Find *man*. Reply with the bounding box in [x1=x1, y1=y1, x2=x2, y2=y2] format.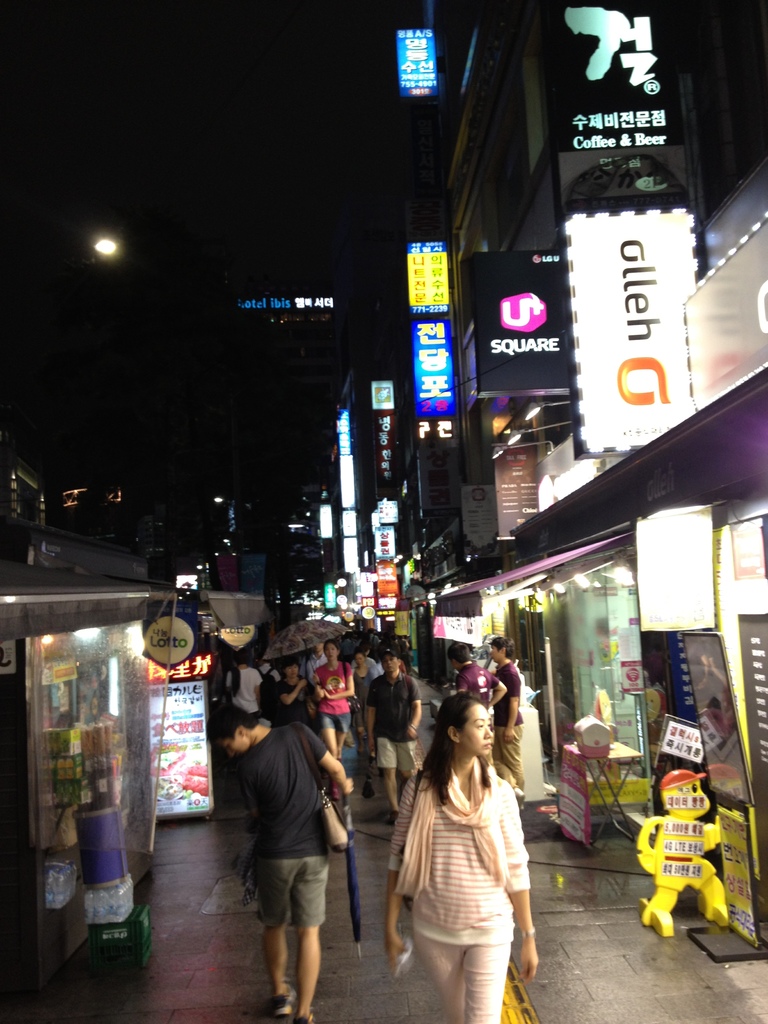
[x1=451, y1=645, x2=508, y2=708].
